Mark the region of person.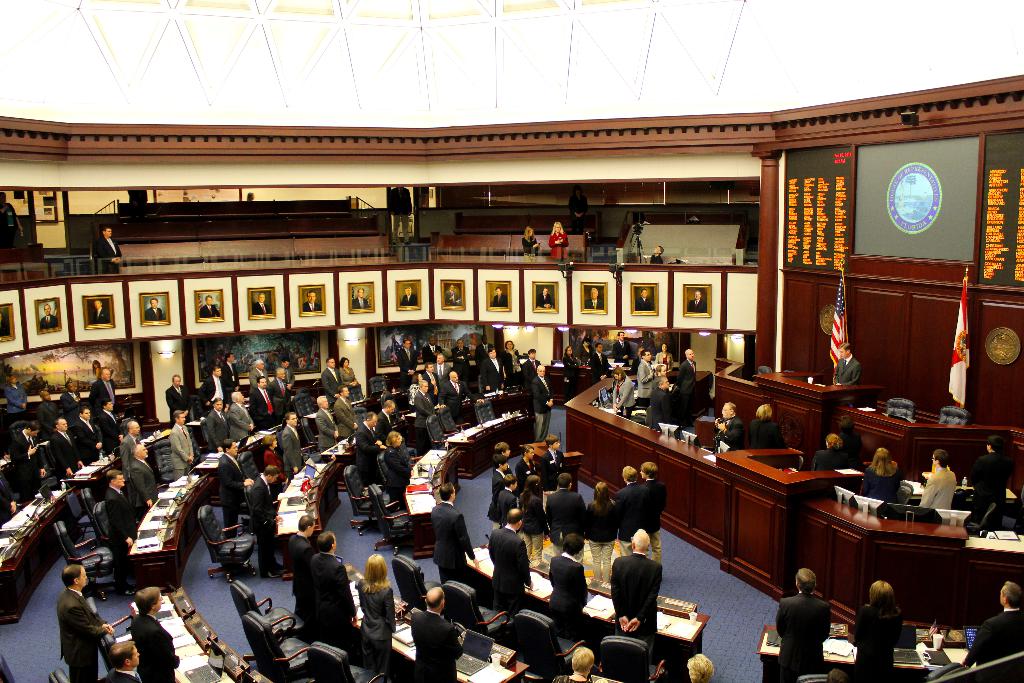
Region: (172,372,188,419).
